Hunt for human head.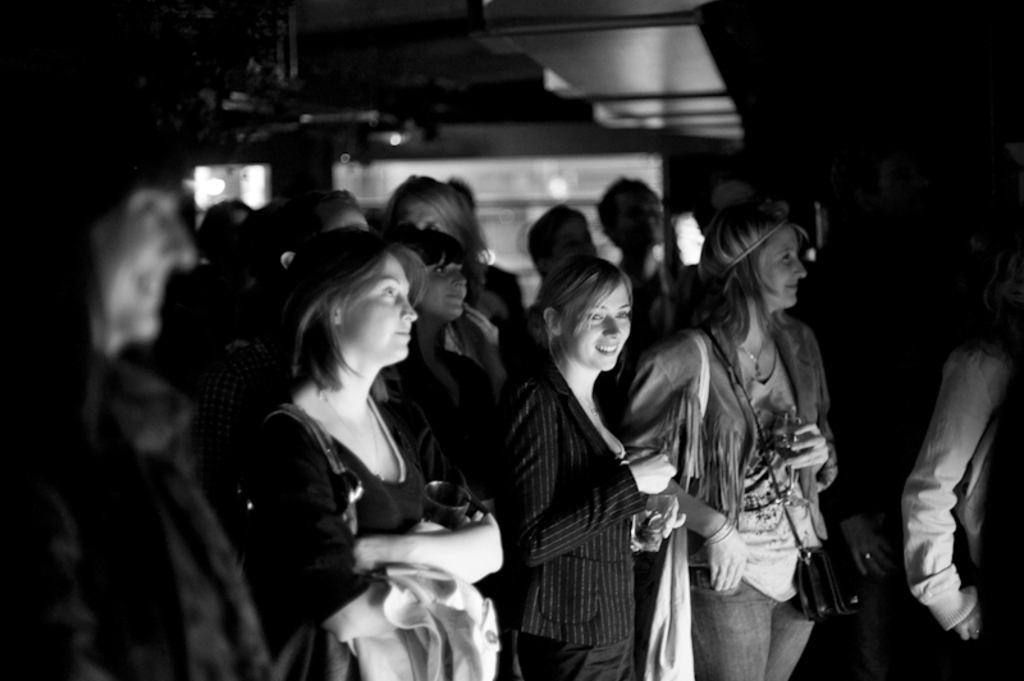
Hunted down at [x1=0, y1=86, x2=197, y2=348].
